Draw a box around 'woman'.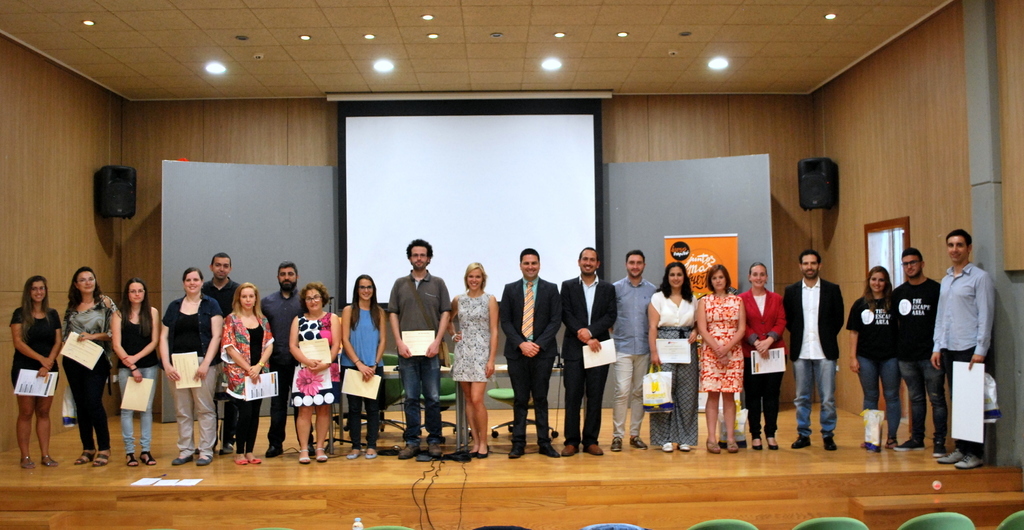
695 262 745 453.
